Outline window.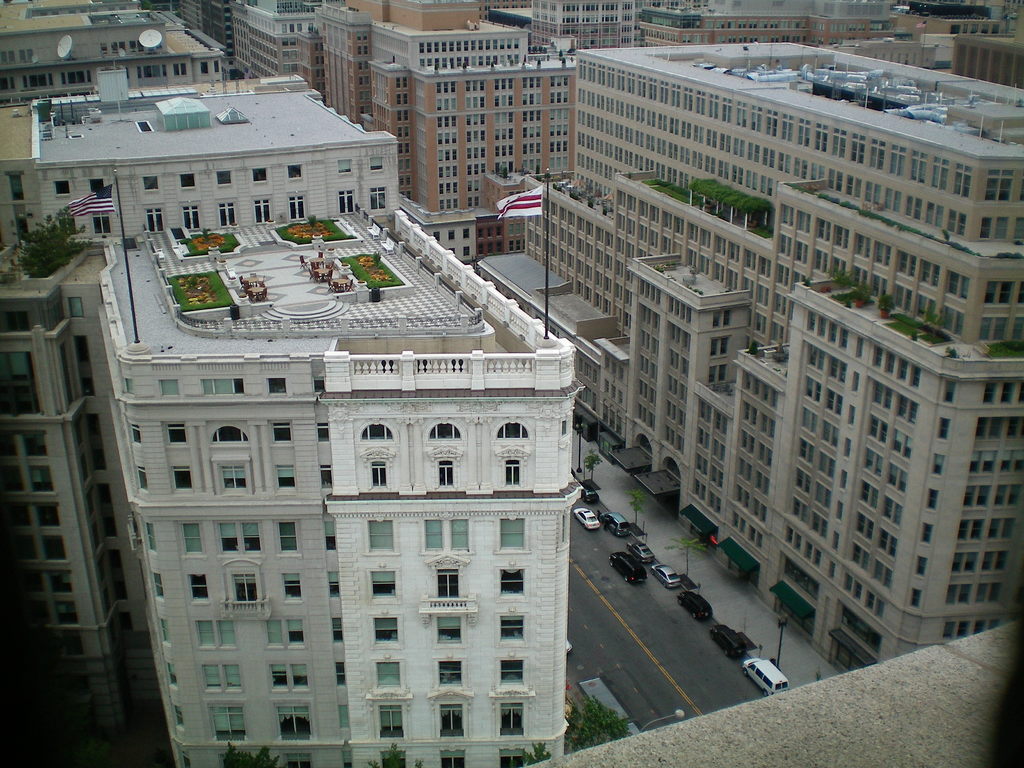
Outline: {"left": 438, "top": 460, "right": 453, "bottom": 486}.
